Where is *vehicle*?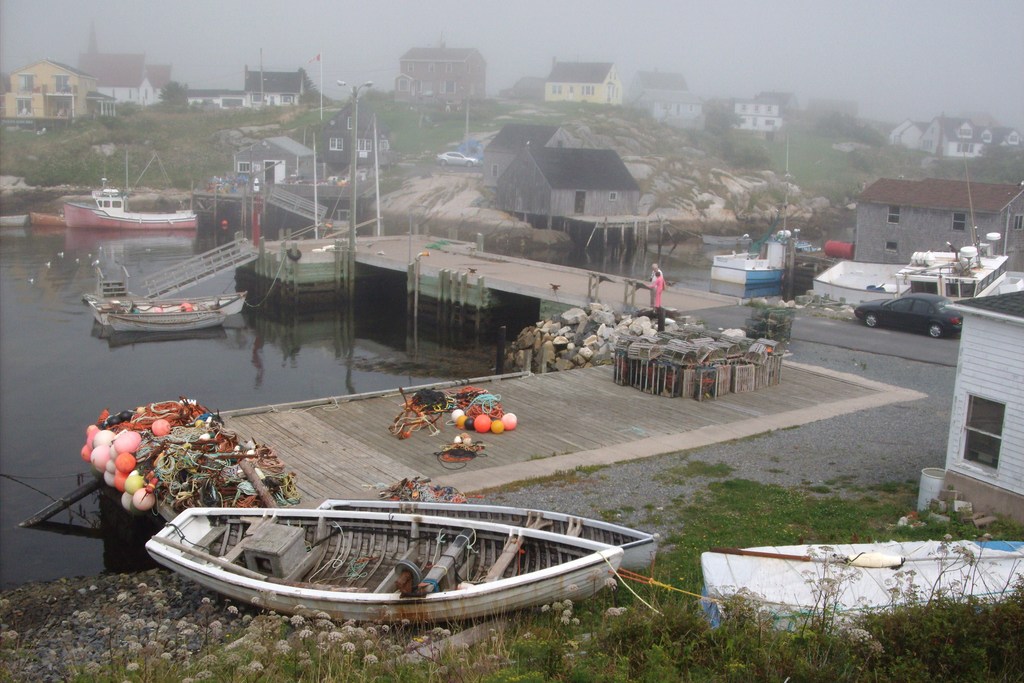
box(305, 500, 659, 578).
